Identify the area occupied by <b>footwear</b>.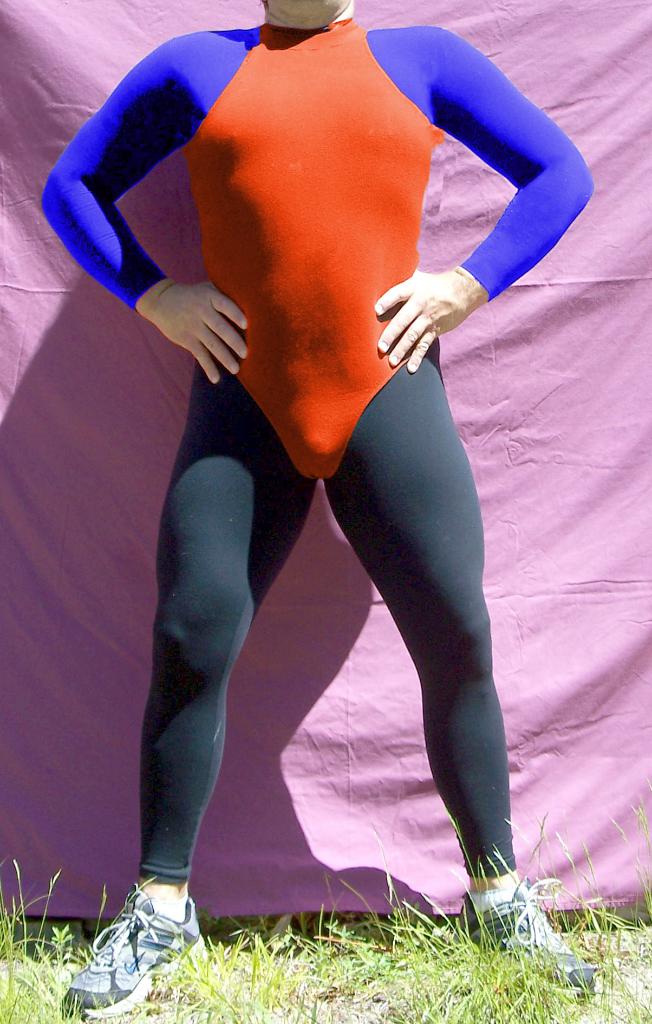
Area: 453 876 596 996.
